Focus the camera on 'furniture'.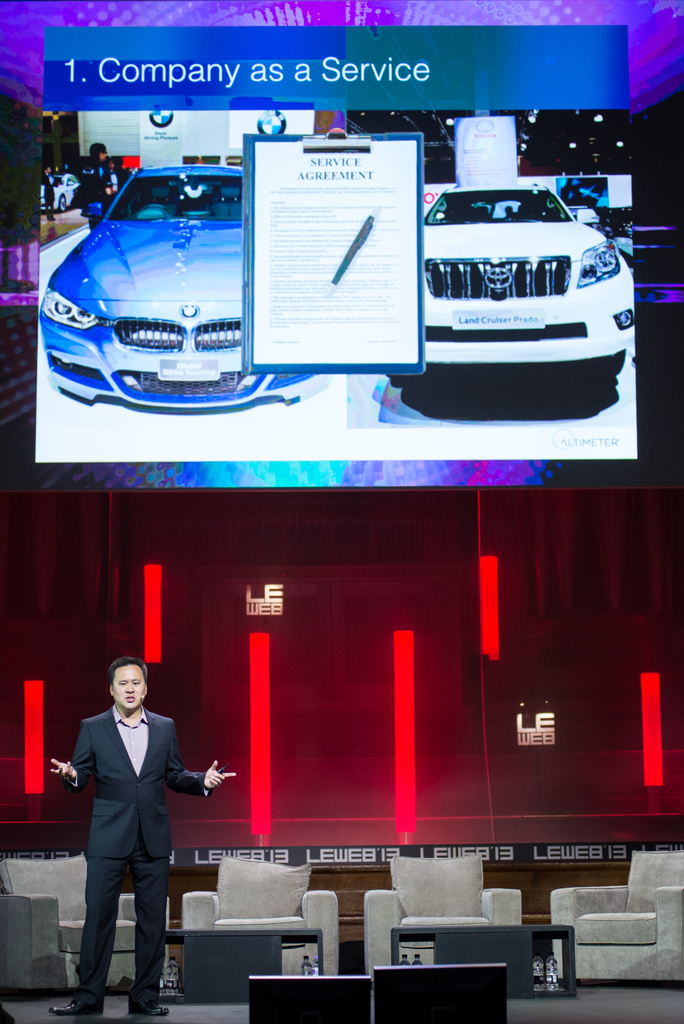
Focus region: {"left": 392, "top": 926, "right": 576, "bottom": 1000}.
